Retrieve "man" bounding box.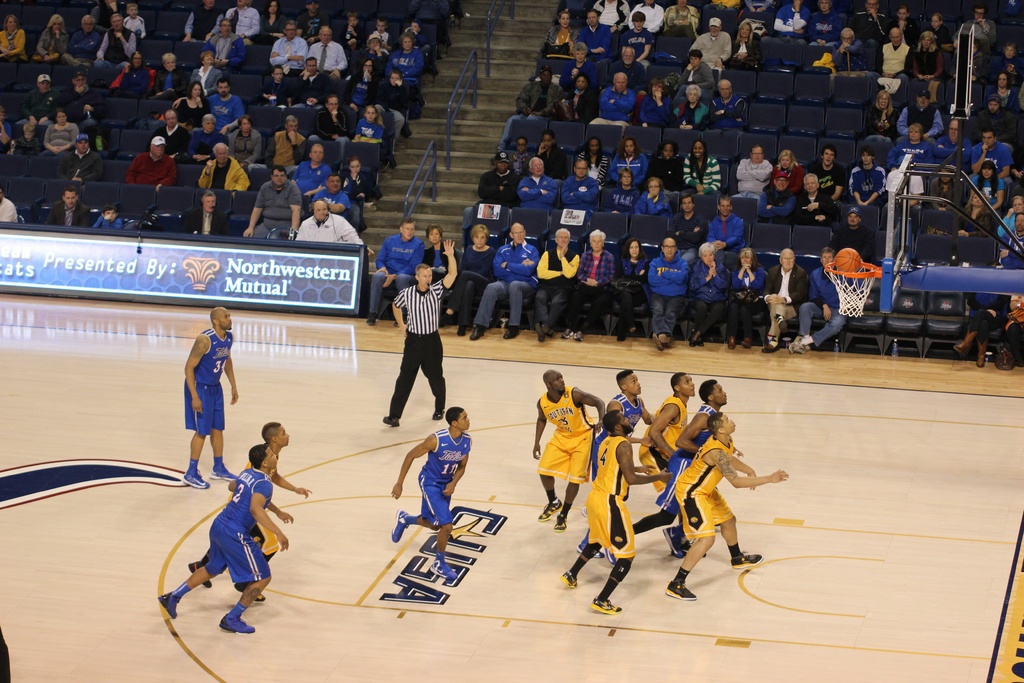
Bounding box: 240:168:302:237.
